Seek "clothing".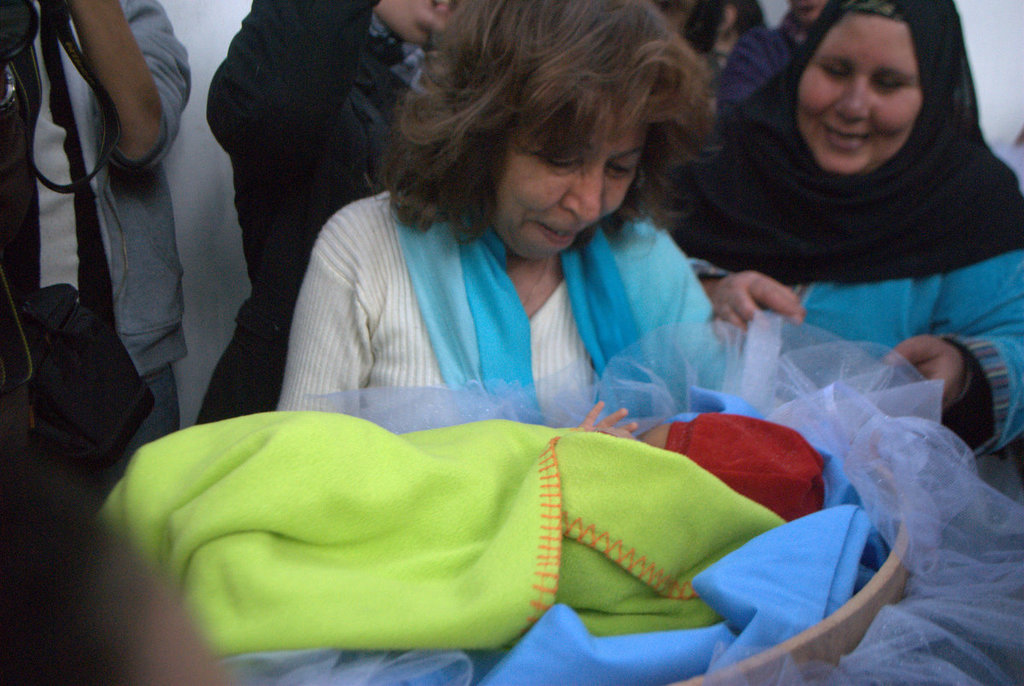
(104,399,785,685).
